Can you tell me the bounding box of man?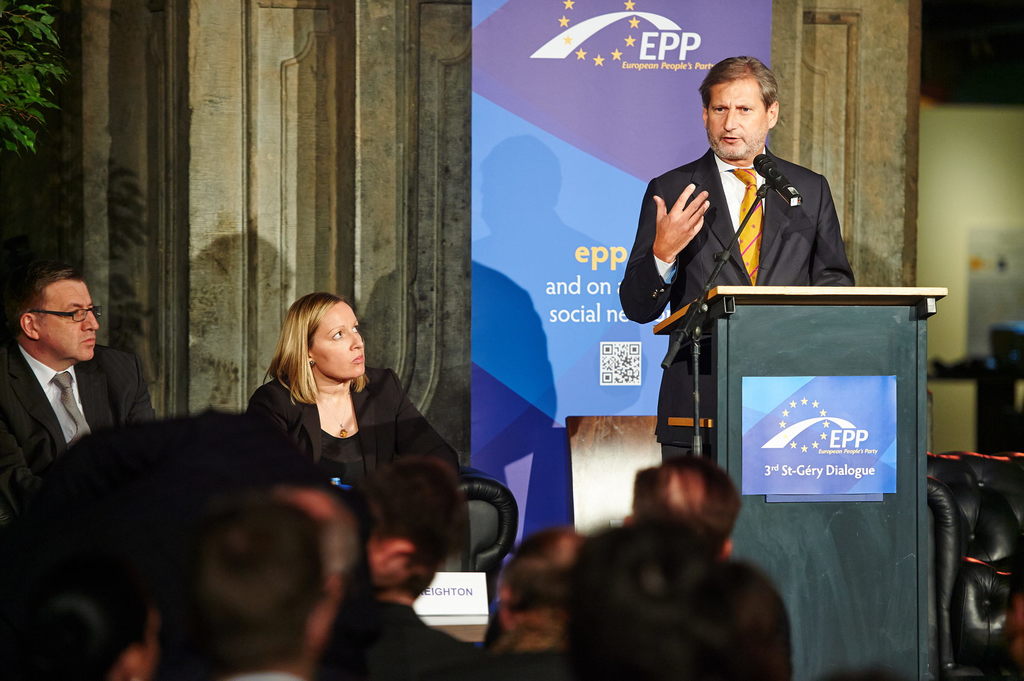
BBox(616, 54, 851, 465).
